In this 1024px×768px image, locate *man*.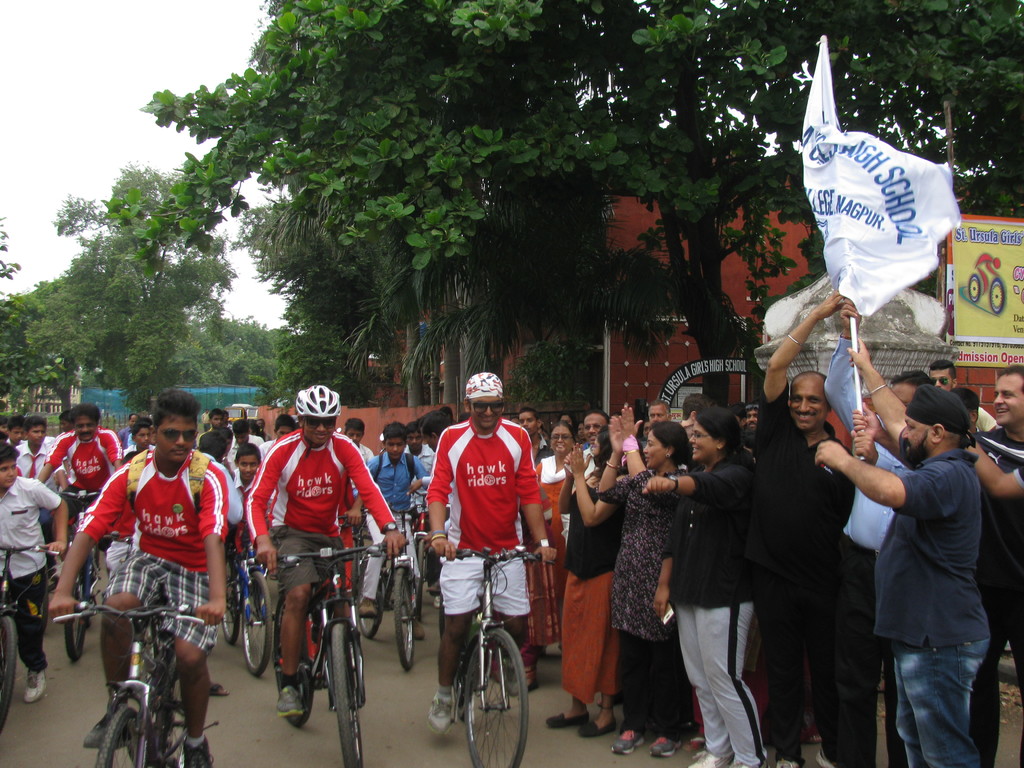
Bounding box: [29,401,132,528].
